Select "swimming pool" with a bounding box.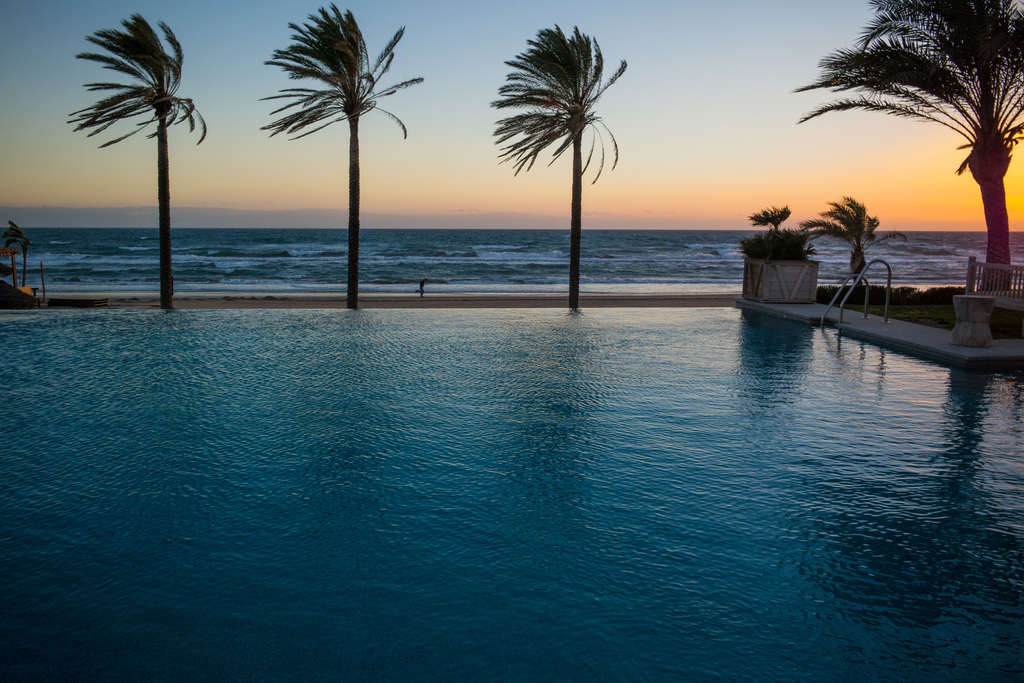
<box>0,293,1023,682</box>.
